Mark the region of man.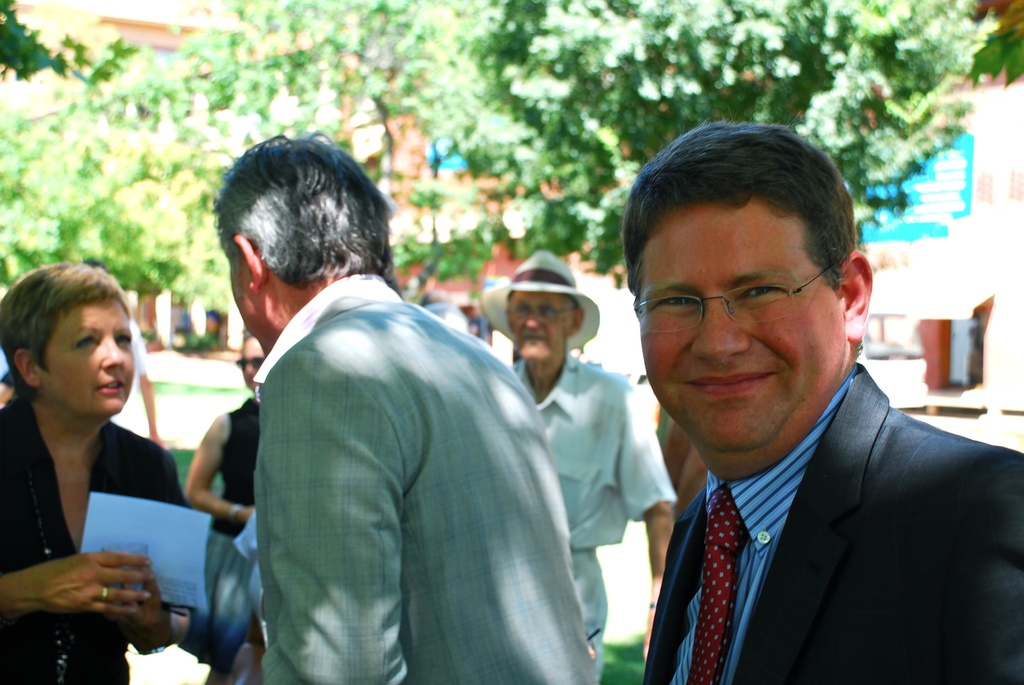
Region: (477, 251, 685, 669).
